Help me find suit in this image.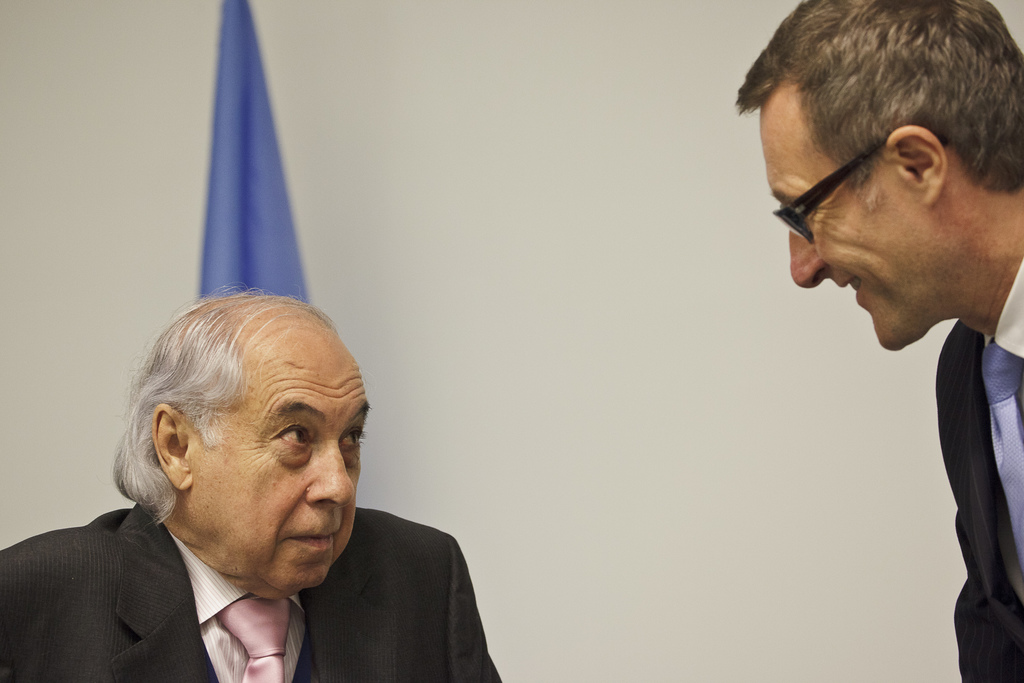
Found it: (935,260,1023,682).
